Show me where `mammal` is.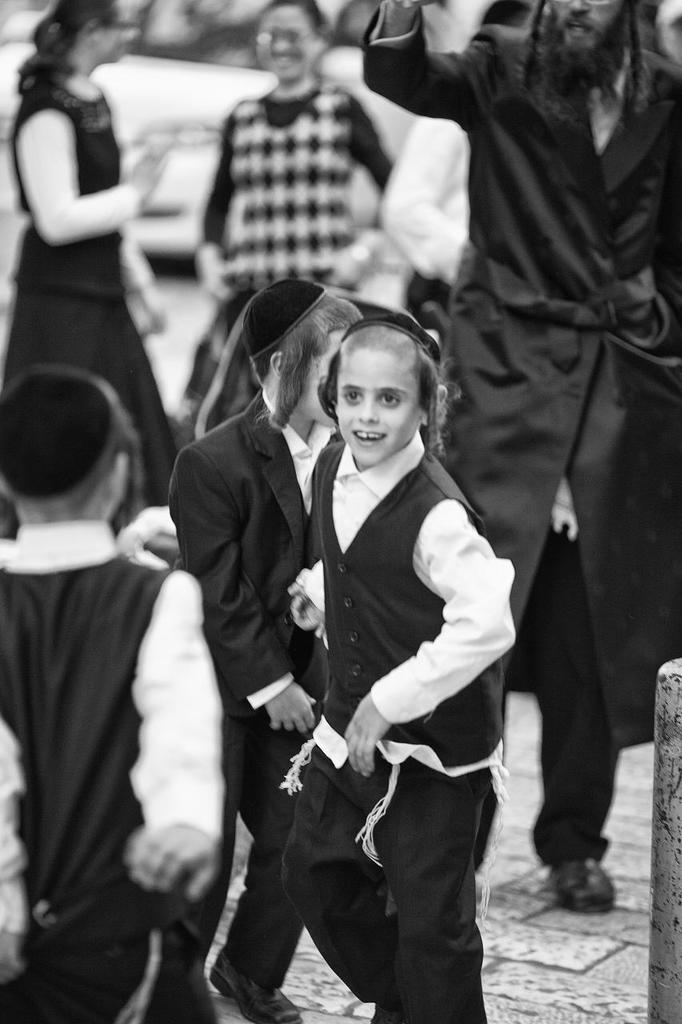
`mammal` is at <box>0,0,177,515</box>.
